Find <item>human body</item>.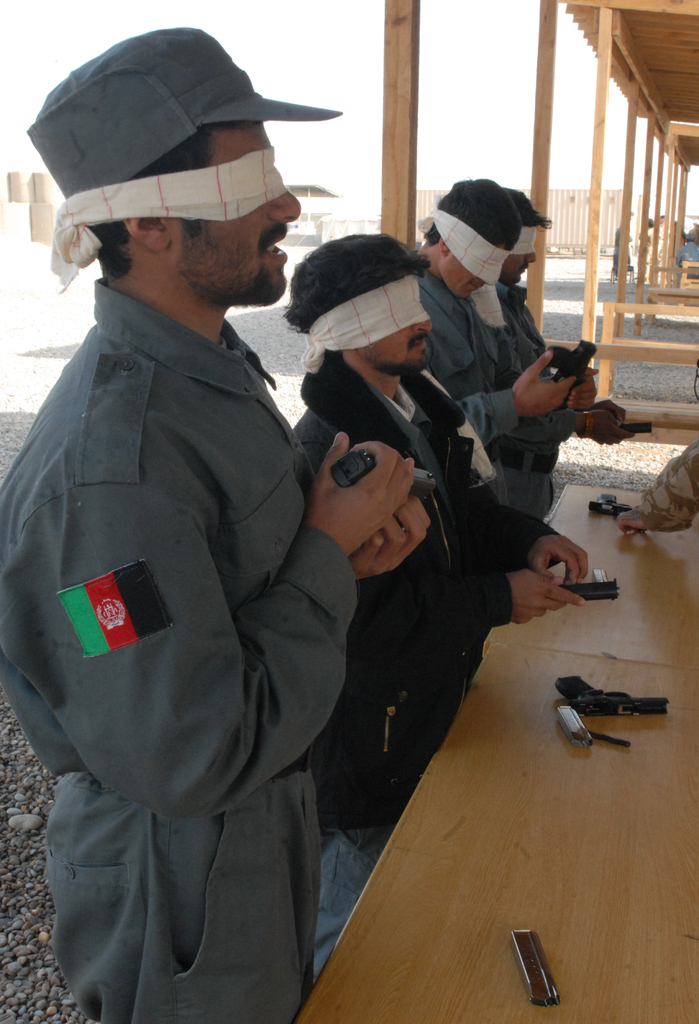
l=0, t=15, r=433, b=1023.
